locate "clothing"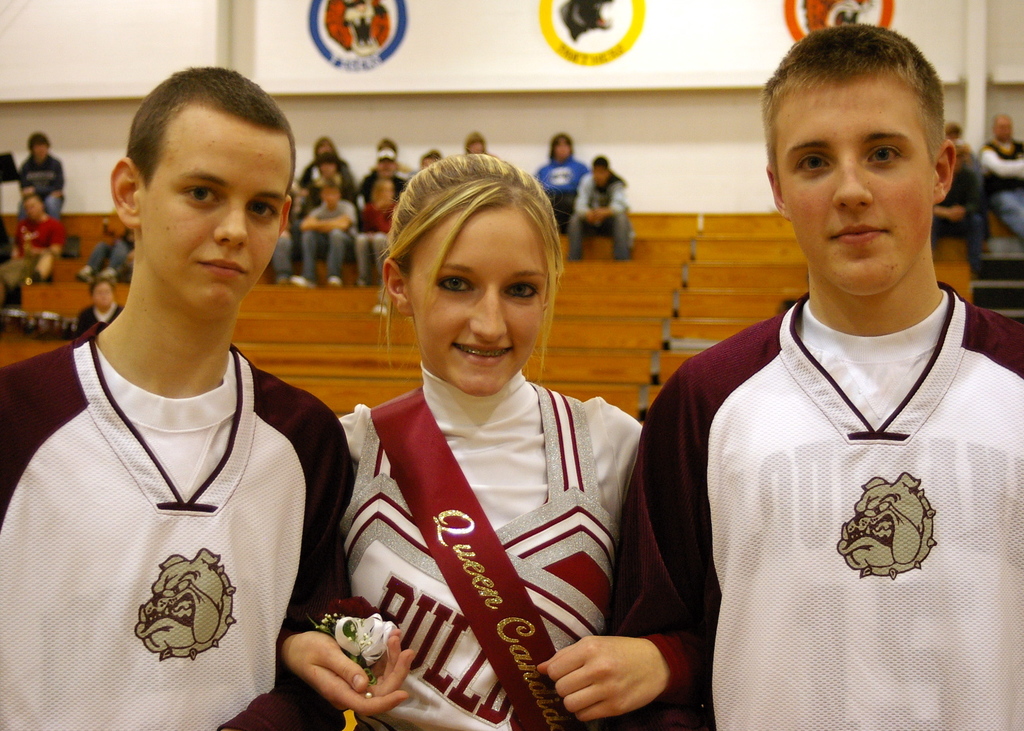
bbox=[299, 158, 360, 187]
